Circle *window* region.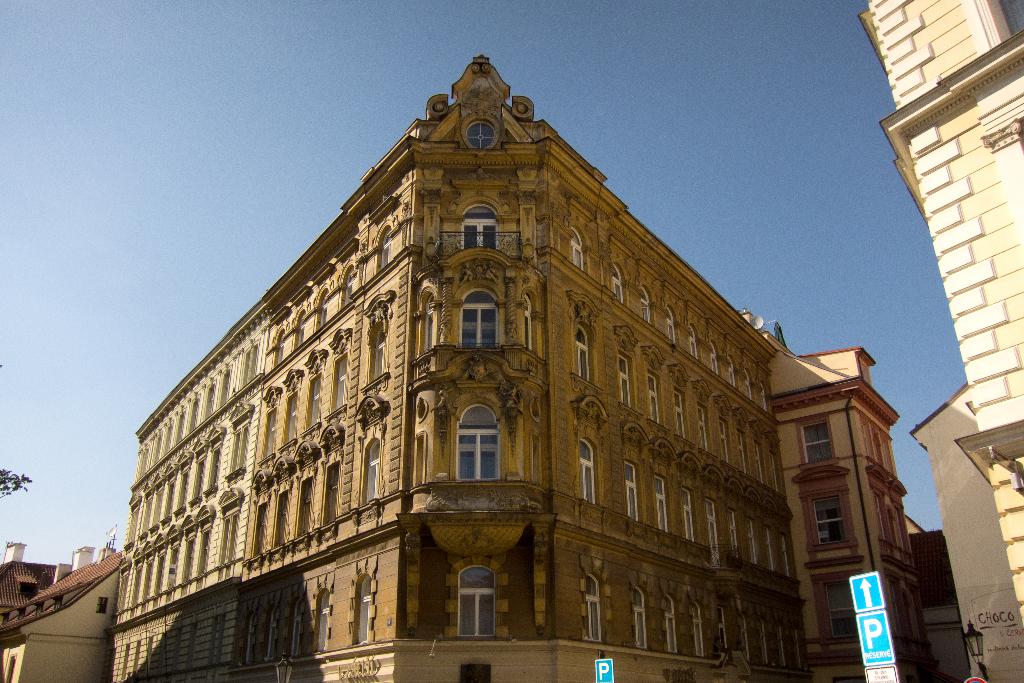
Region: (x1=309, y1=586, x2=326, y2=657).
